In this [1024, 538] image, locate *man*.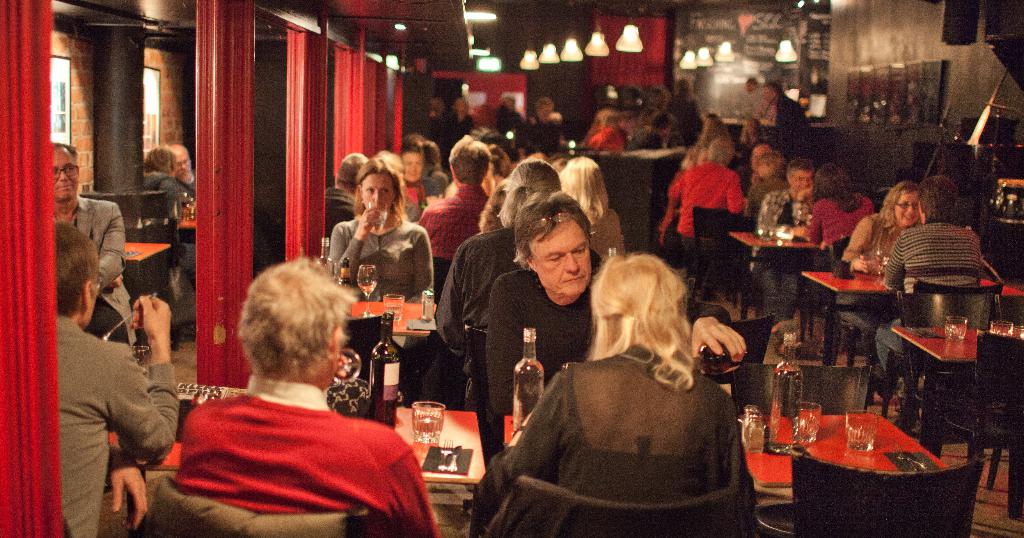
Bounding box: select_region(622, 113, 673, 149).
